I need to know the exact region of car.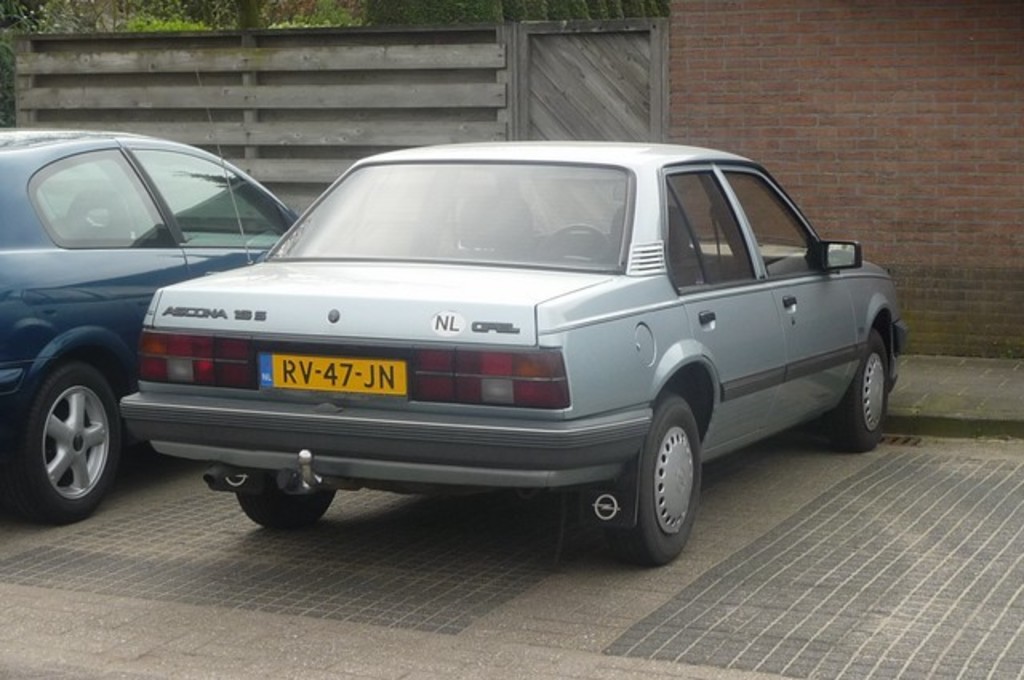
Region: region(117, 138, 912, 574).
